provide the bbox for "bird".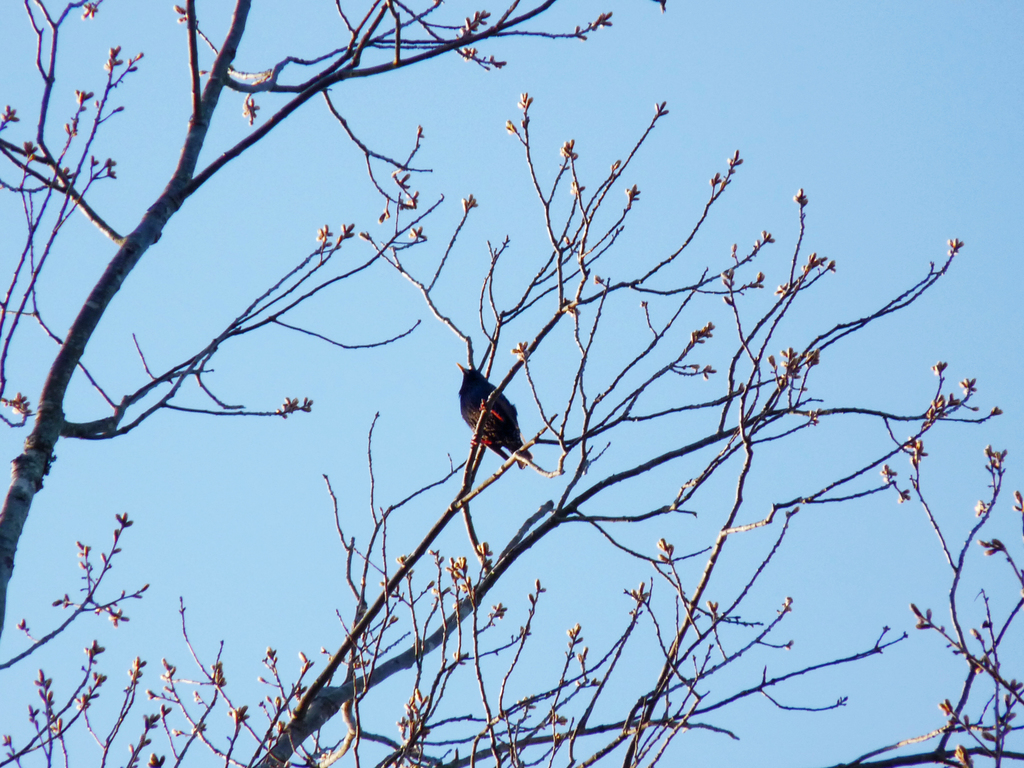
l=446, t=367, r=533, b=474.
